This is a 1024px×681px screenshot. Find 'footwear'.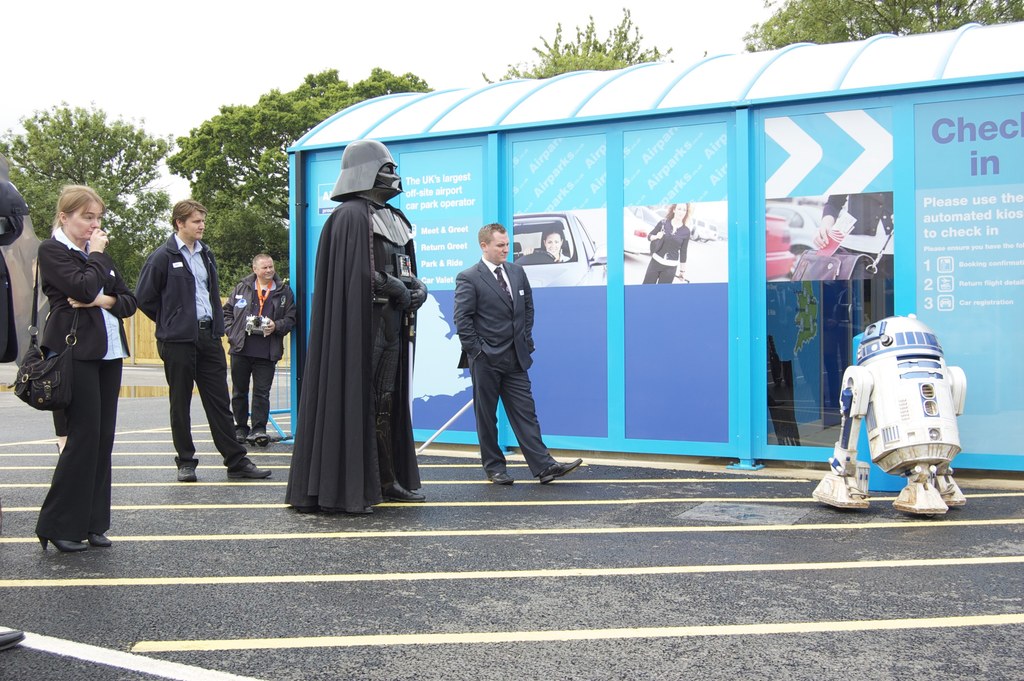
Bounding box: l=178, t=468, r=199, b=482.
